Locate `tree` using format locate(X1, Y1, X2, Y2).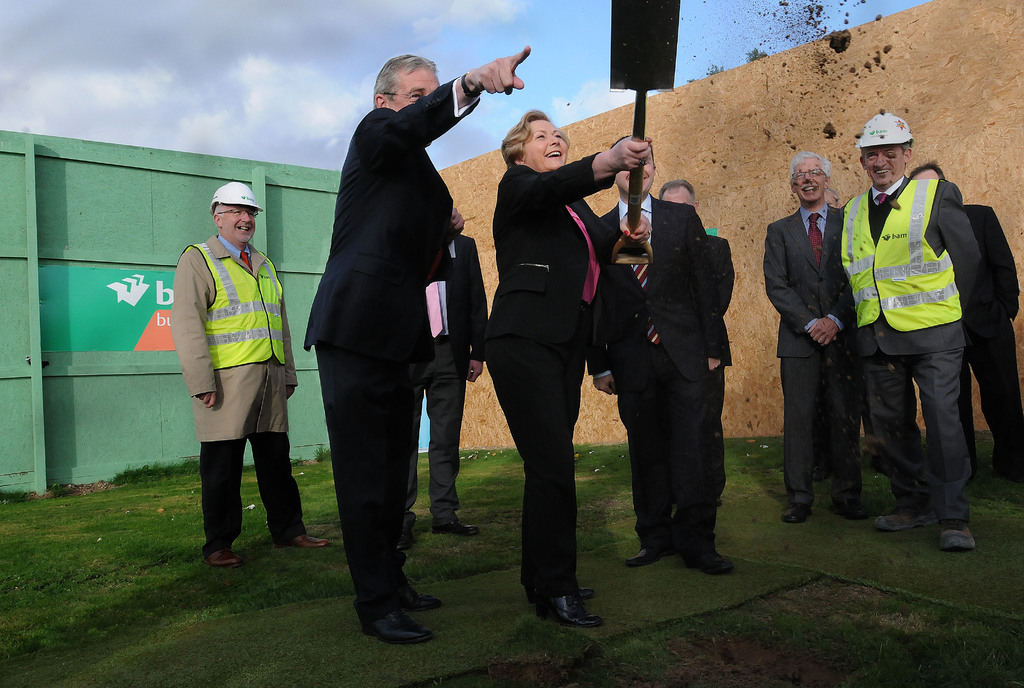
locate(744, 44, 769, 63).
